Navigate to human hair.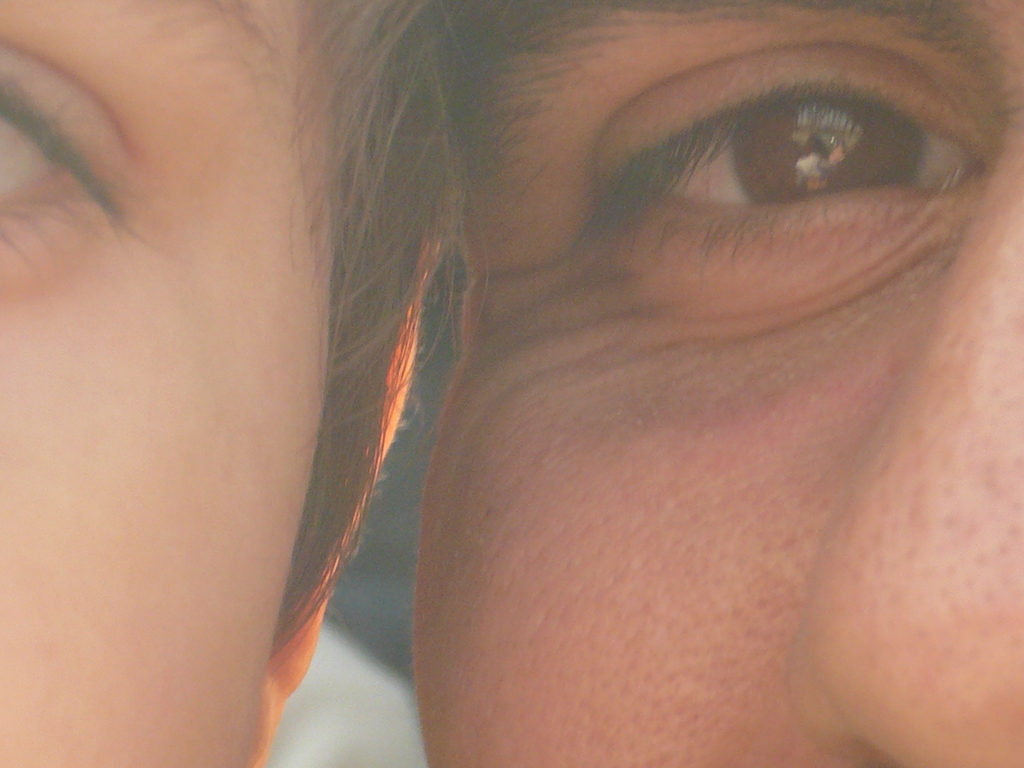
Navigation target: <bbox>269, 0, 485, 659</bbox>.
